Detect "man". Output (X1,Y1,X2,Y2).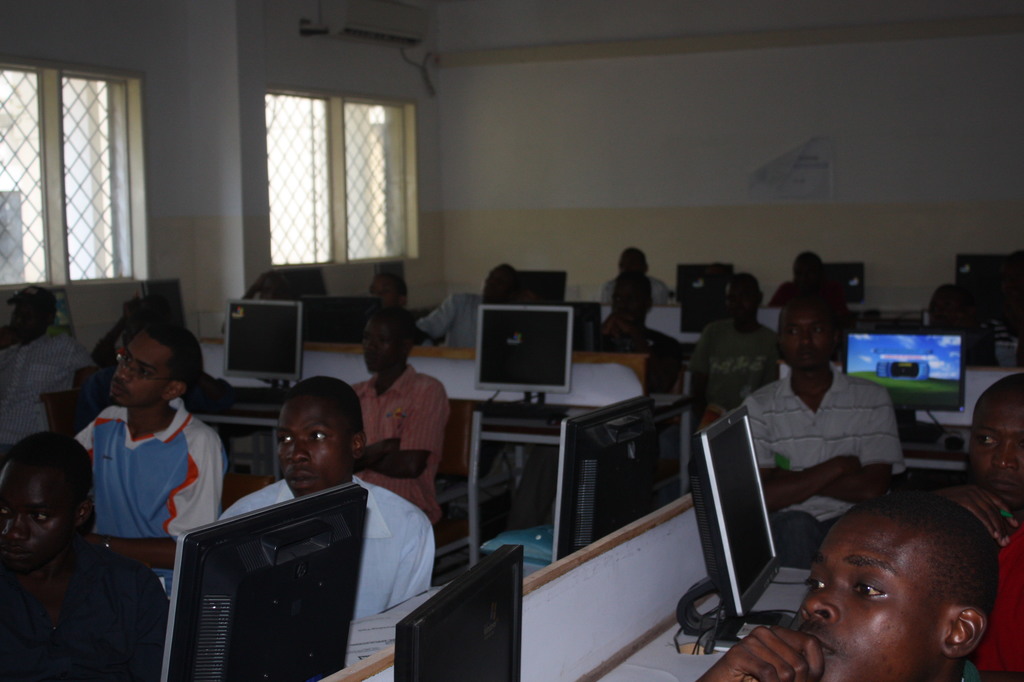
(363,268,402,308).
